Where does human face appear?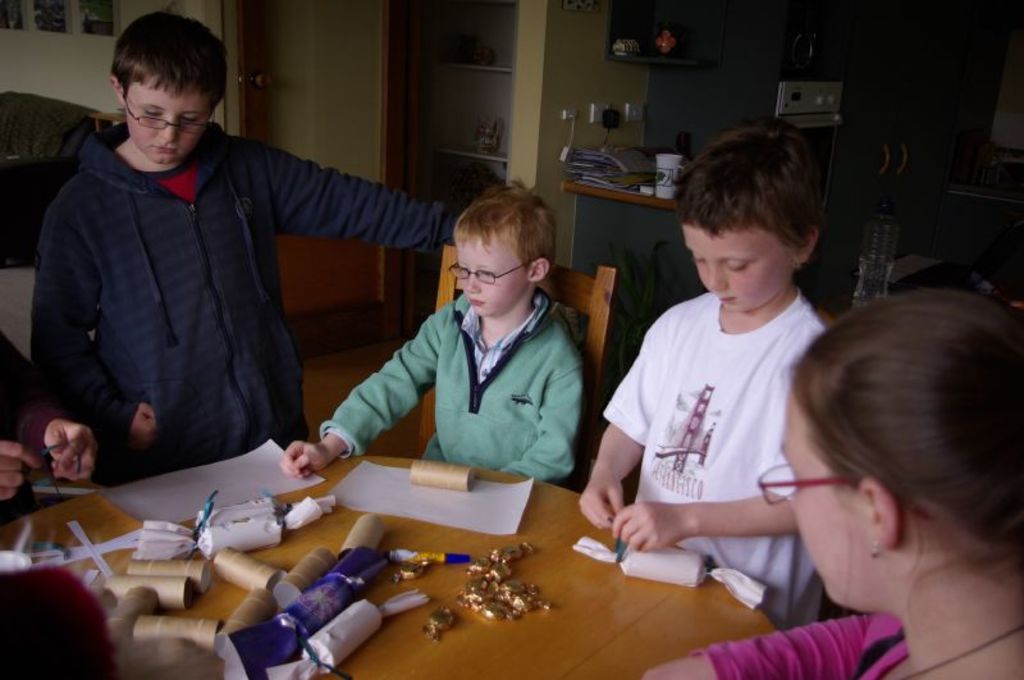
Appears at bbox(771, 371, 883, 619).
